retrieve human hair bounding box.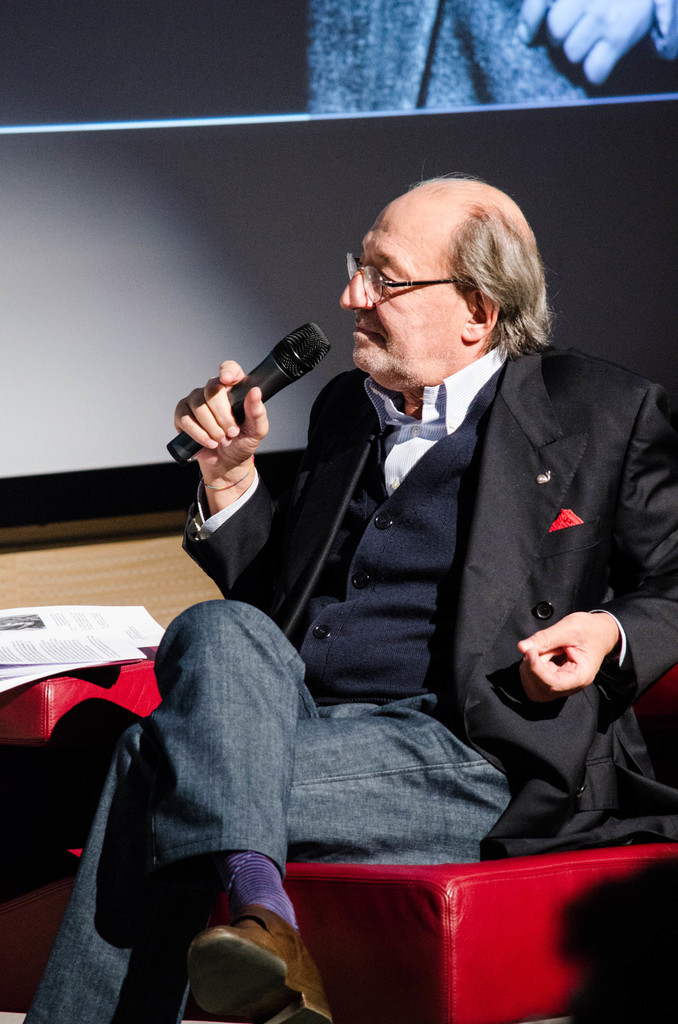
Bounding box: 442, 203, 549, 342.
